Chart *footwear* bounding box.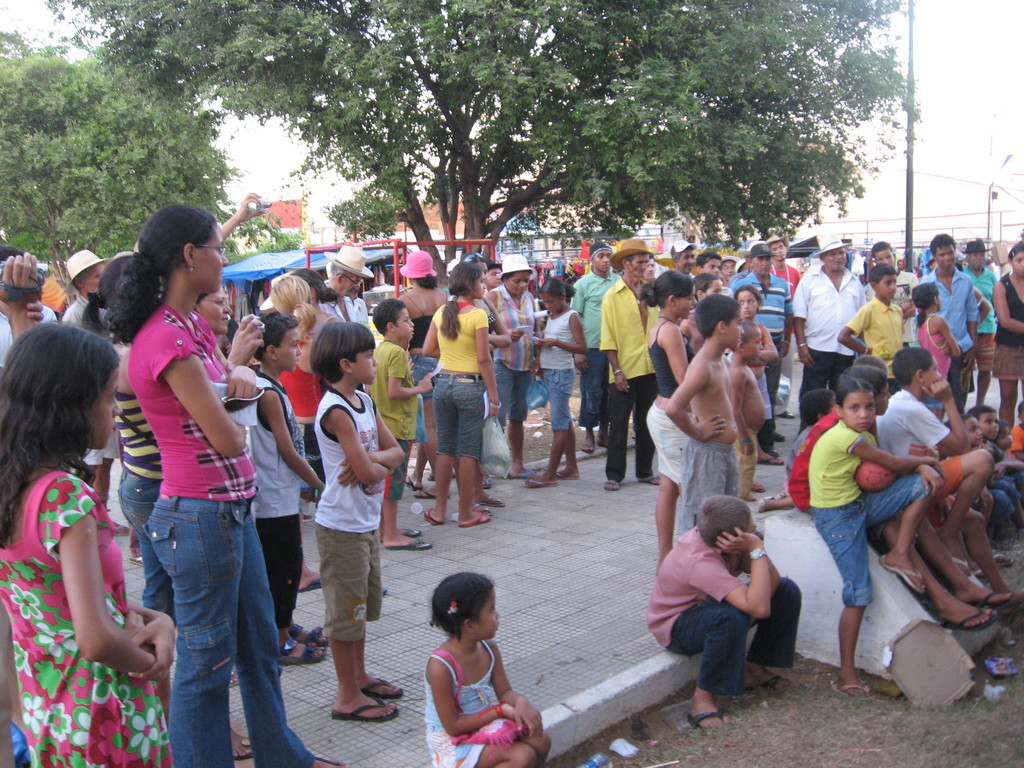
Charted: [300,509,314,521].
